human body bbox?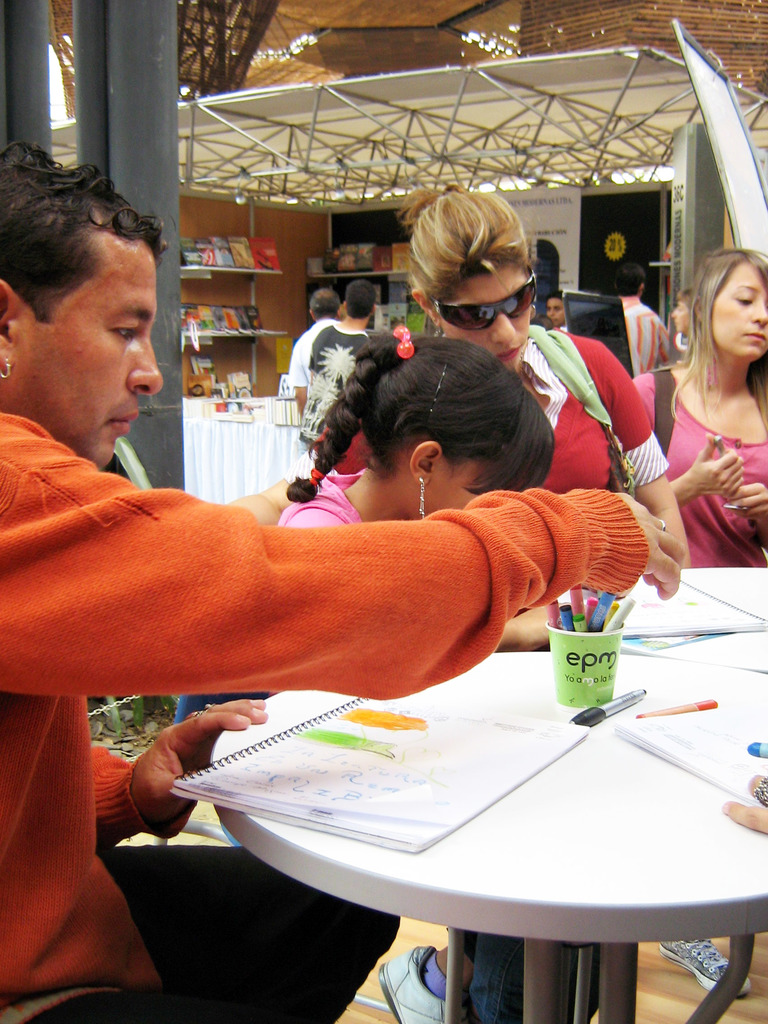
pyautogui.locateOnScreen(616, 257, 670, 405)
